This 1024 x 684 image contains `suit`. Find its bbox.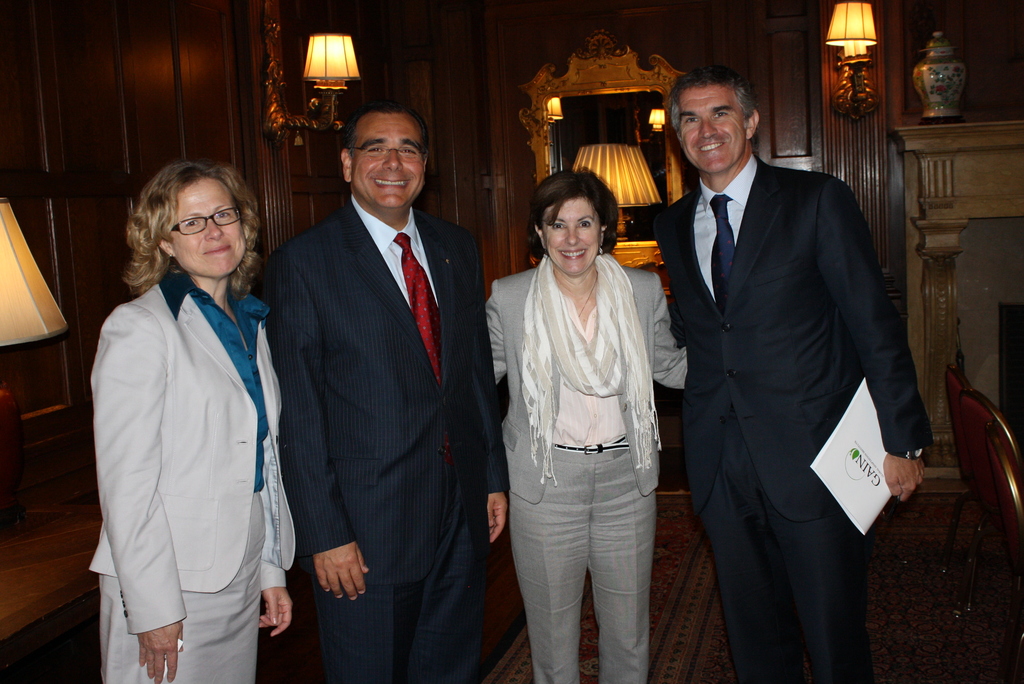
x1=251, y1=193, x2=515, y2=683.
